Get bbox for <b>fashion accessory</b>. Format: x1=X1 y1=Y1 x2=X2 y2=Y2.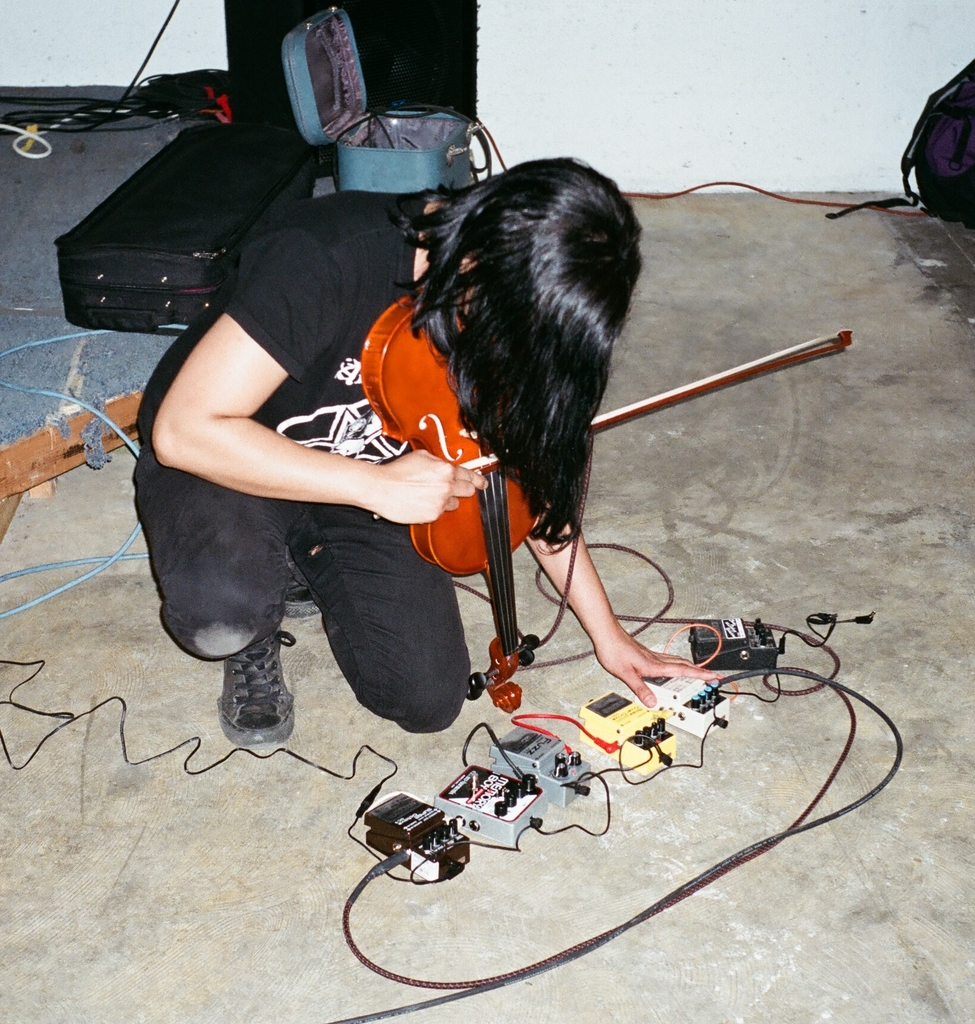
x1=205 y1=624 x2=296 y2=750.
